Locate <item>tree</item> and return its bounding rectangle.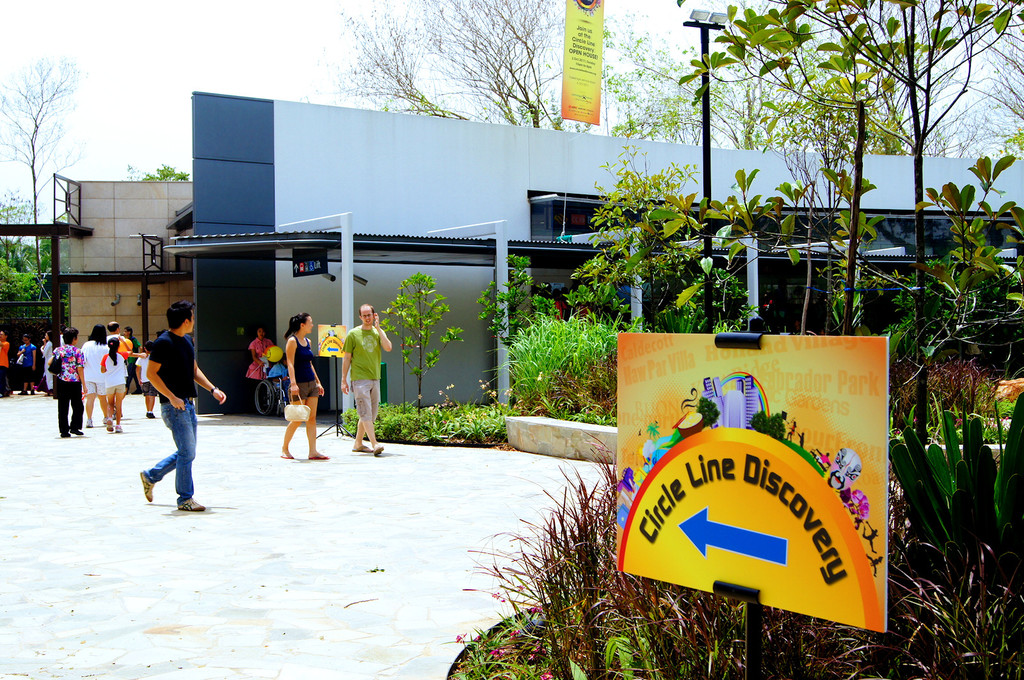
region(582, 26, 718, 136).
